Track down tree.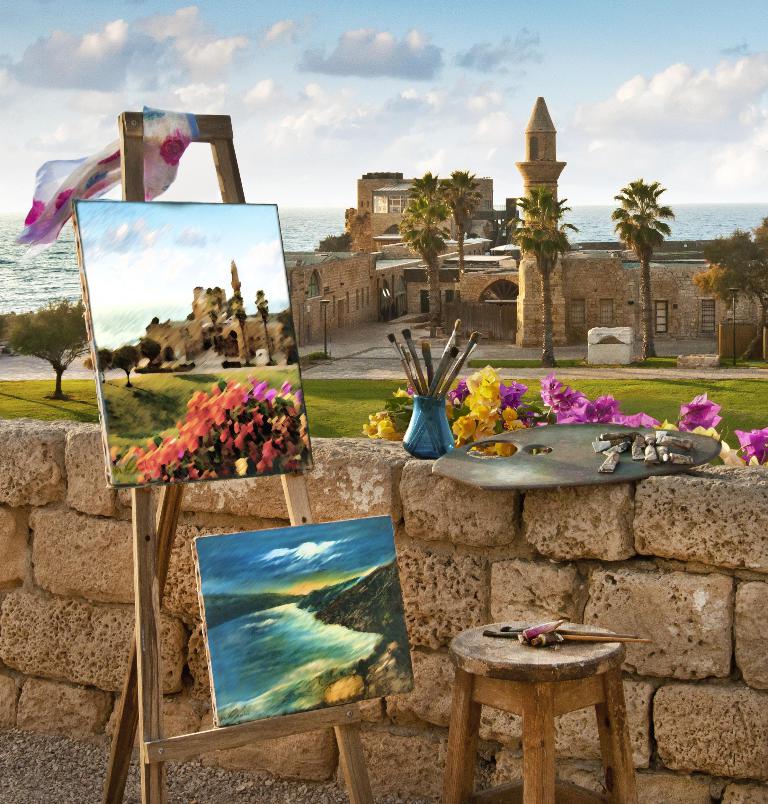
Tracked to 139 335 160 369.
